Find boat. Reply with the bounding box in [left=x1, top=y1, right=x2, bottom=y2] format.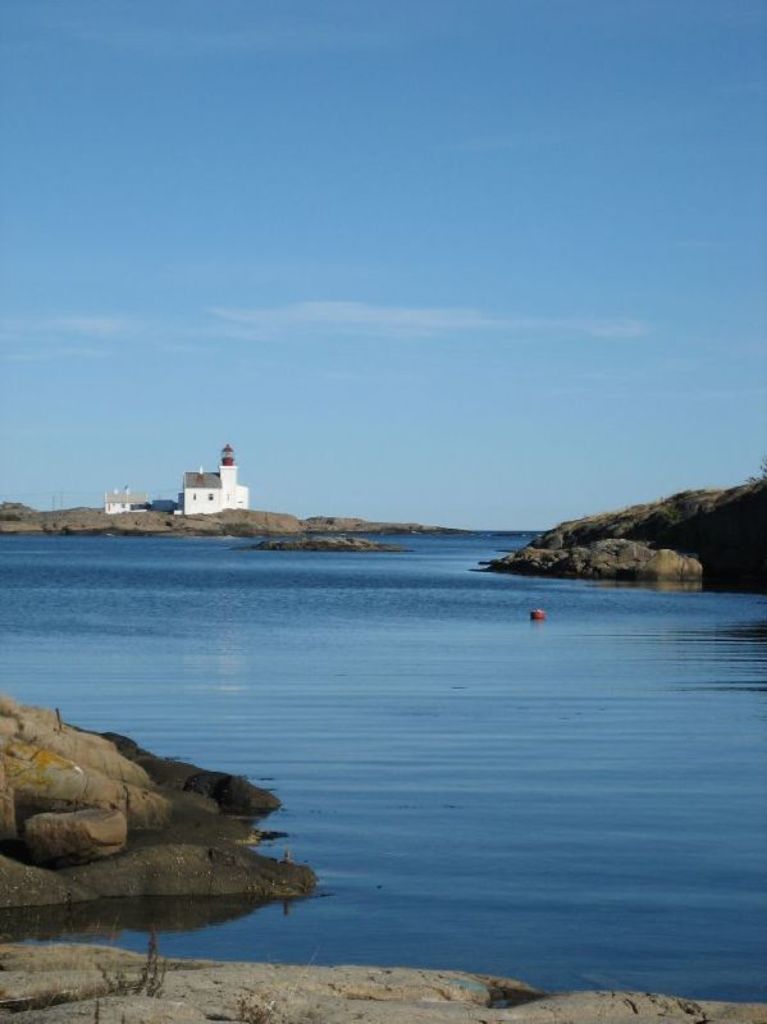
[left=522, top=603, right=552, bottom=625].
